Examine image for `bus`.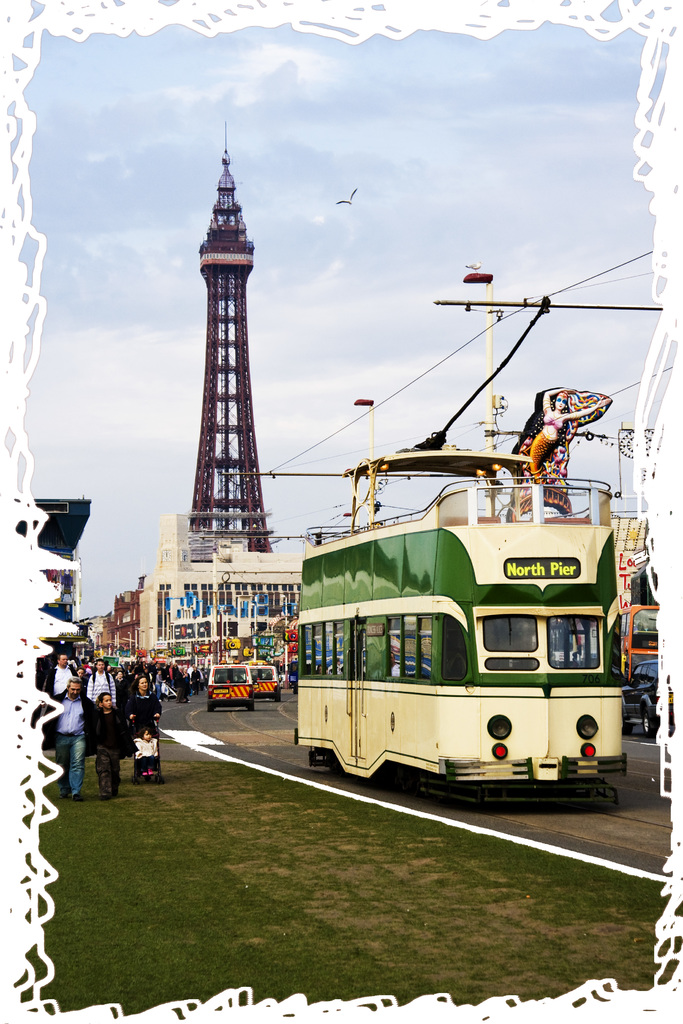
Examination result: {"x1": 611, "y1": 598, "x2": 664, "y2": 673}.
